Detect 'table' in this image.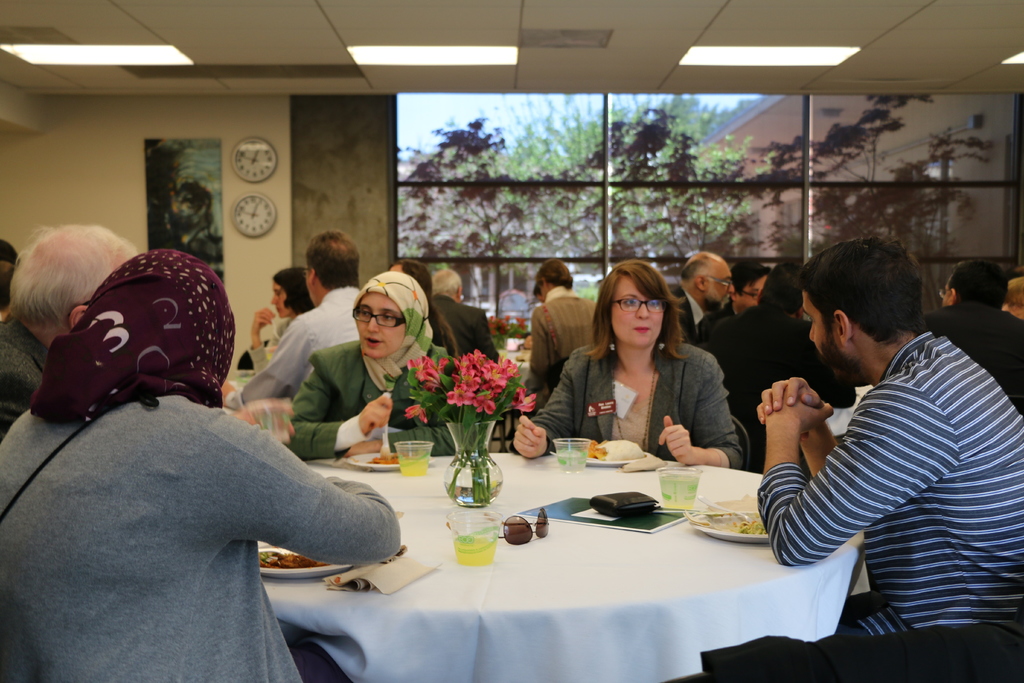
Detection: (x1=484, y1=342, x2=537, y2=456).
